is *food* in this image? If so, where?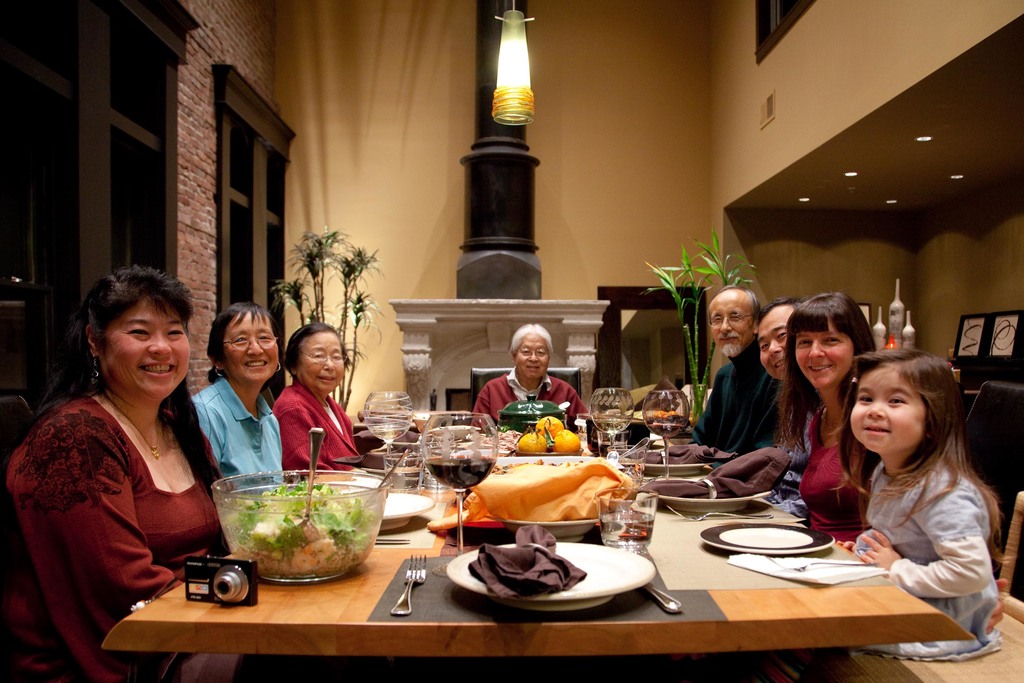
Yes, at bbox=(477, 426, 524, 451).
